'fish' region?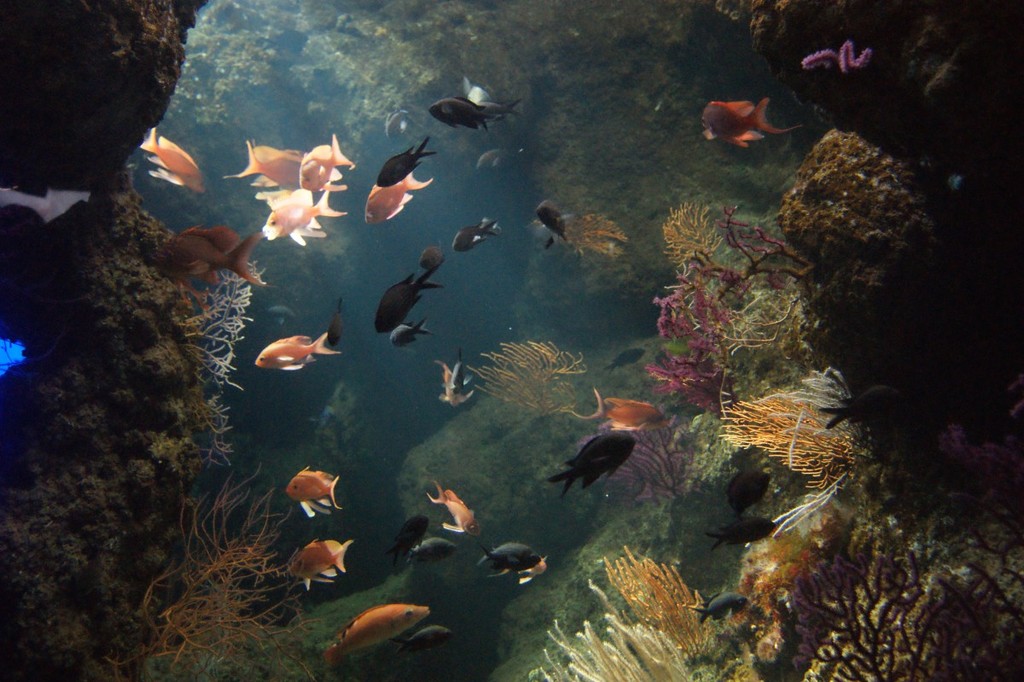
{"left": 396, "top": 623, "right": 449, "bottom": 663}
